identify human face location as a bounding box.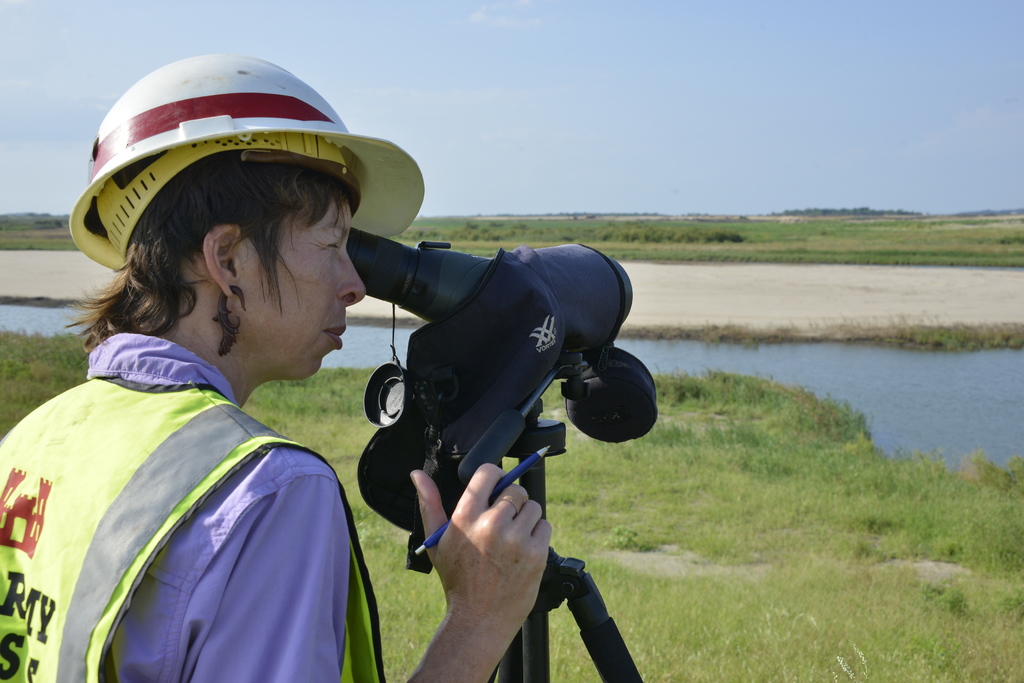
l=244, t=202, r=367, b=378.
